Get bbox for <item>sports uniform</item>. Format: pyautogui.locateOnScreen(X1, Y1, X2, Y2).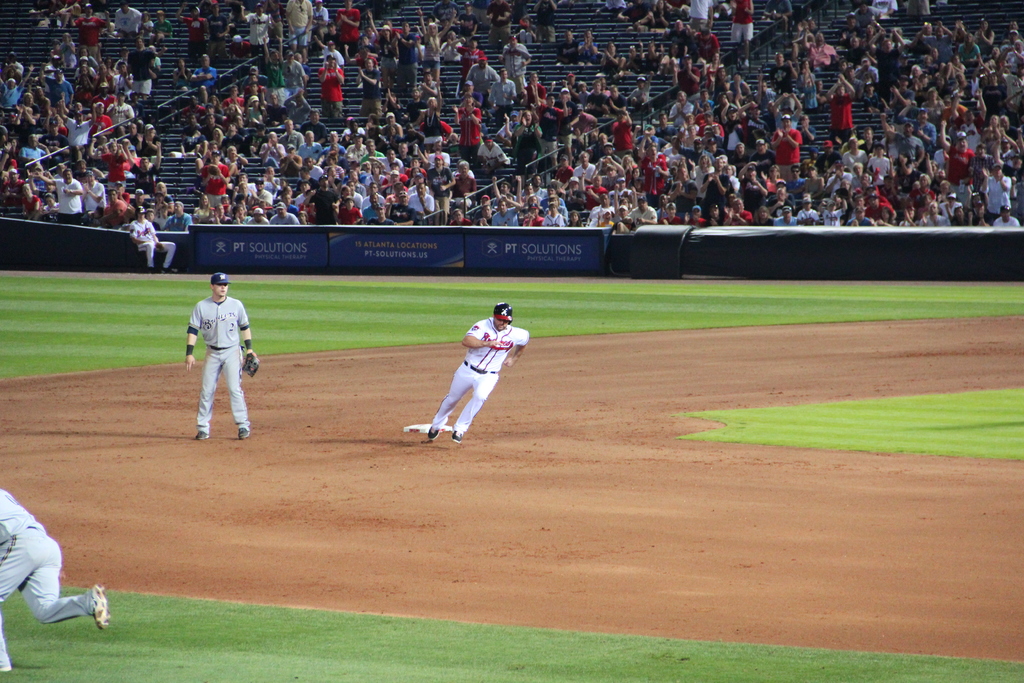
pyautogui.locateOnScreen(816, 151, 843, 175).
